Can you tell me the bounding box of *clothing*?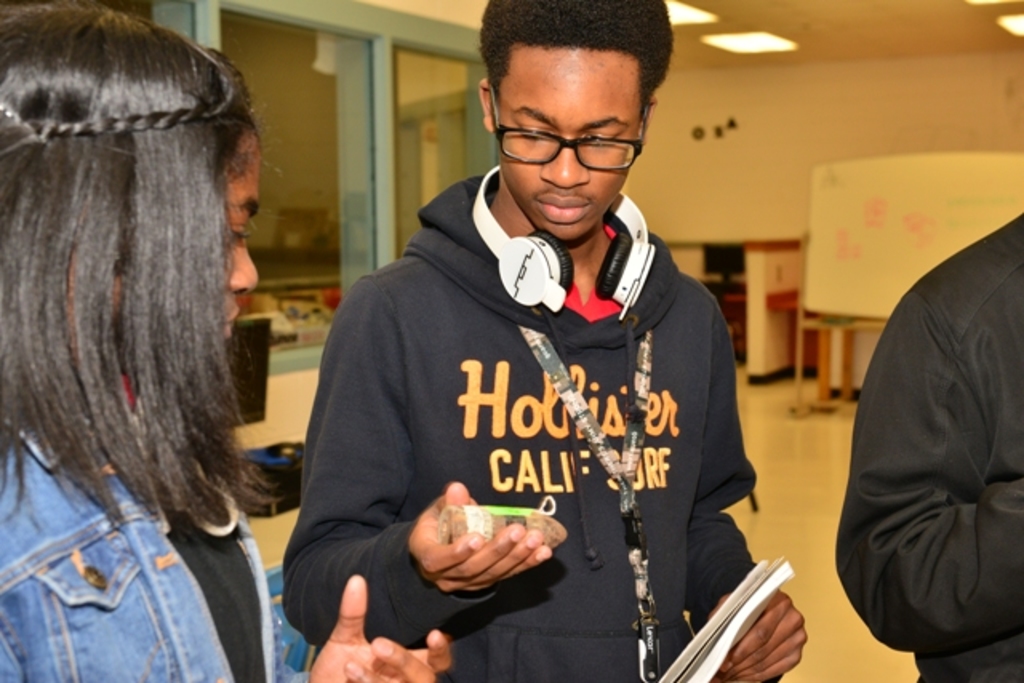
BBox(307, 165, 750, 682).
